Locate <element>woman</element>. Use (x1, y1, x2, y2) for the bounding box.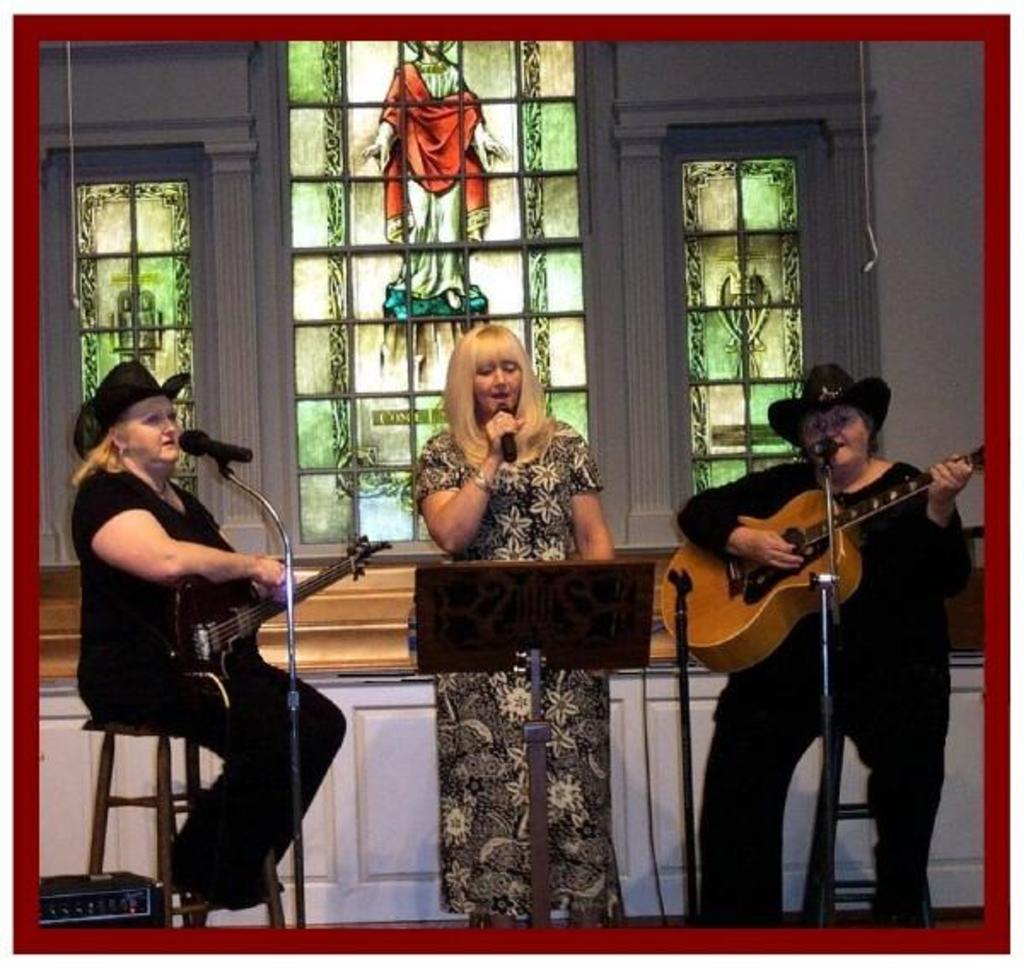
(659, 362, 981, 922).
